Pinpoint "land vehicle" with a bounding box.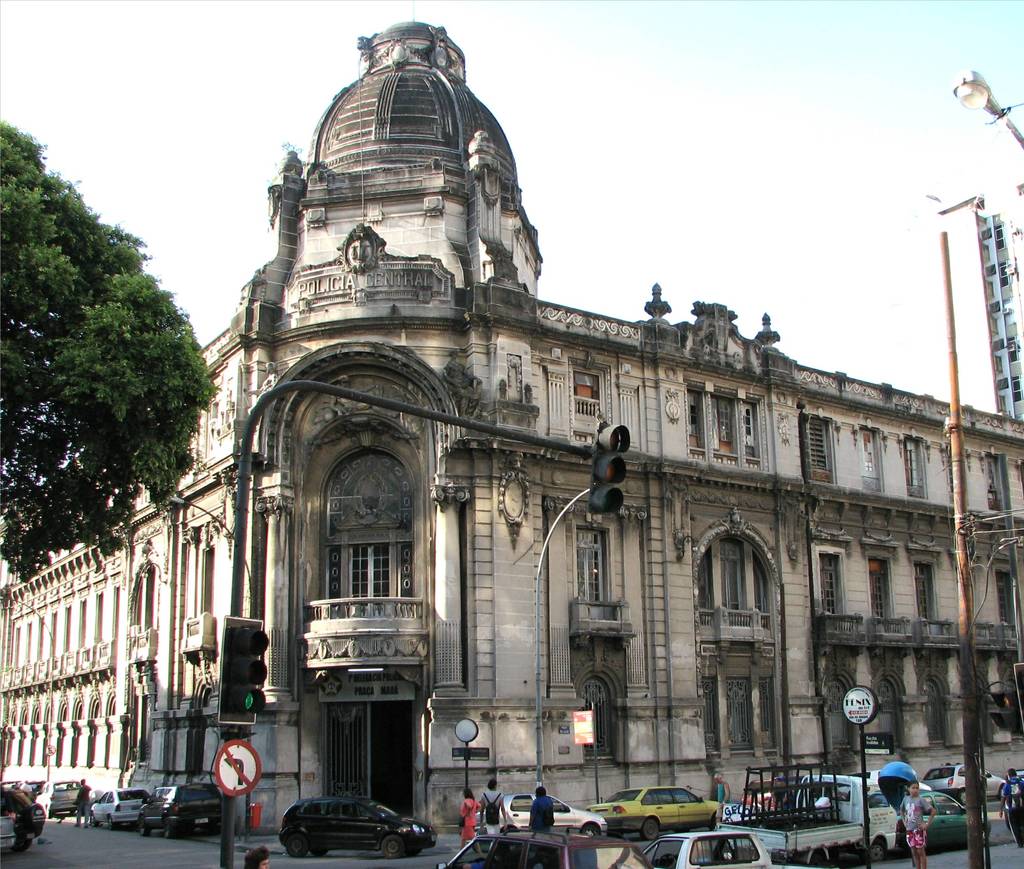
region(435, 834, 649, 868).
